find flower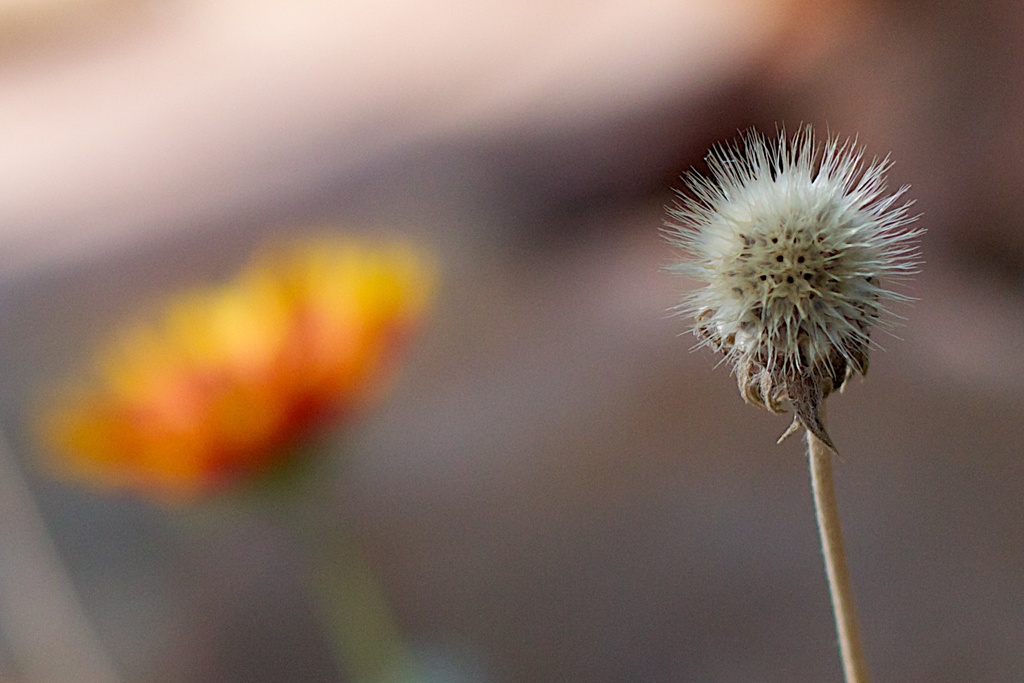
<bbox>31, 235, 444, 506</bbox>
